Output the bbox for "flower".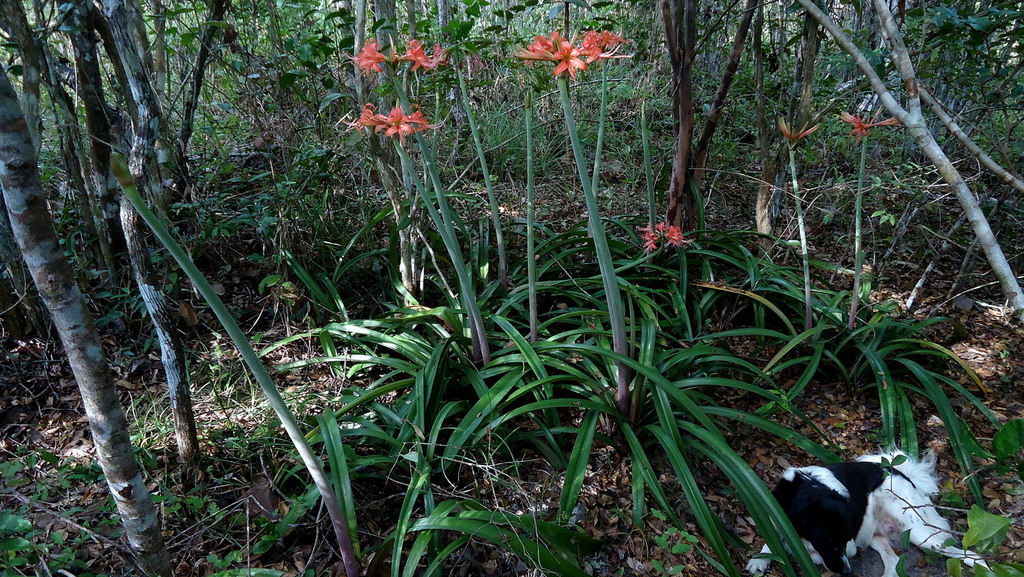
348, 108, 380, 131.
